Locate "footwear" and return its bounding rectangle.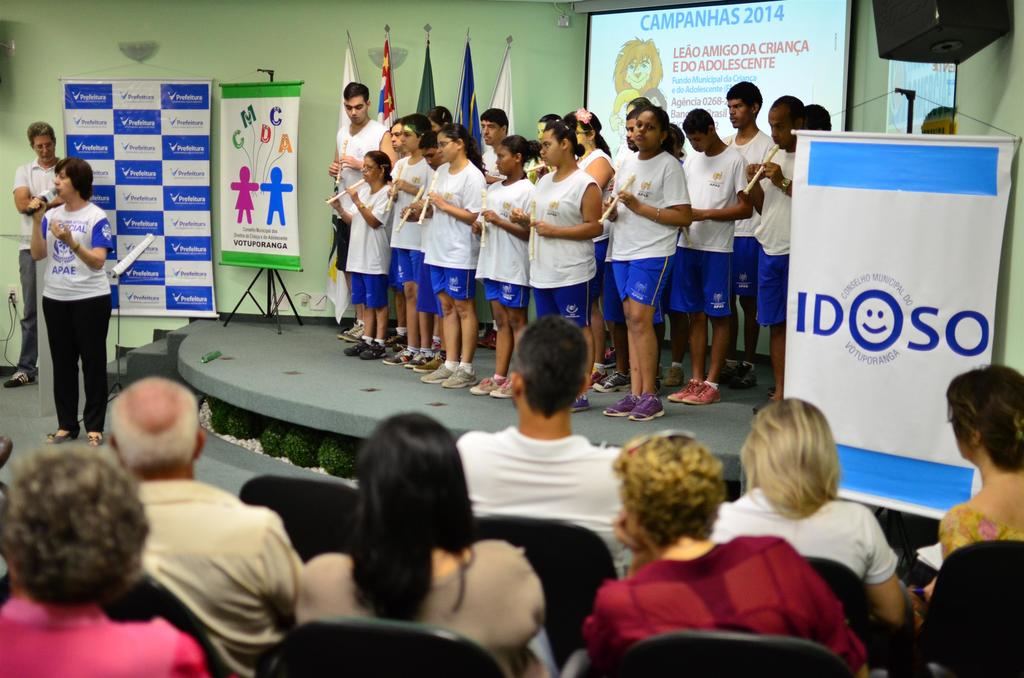
l=584, t=369, r=614, b=389.
